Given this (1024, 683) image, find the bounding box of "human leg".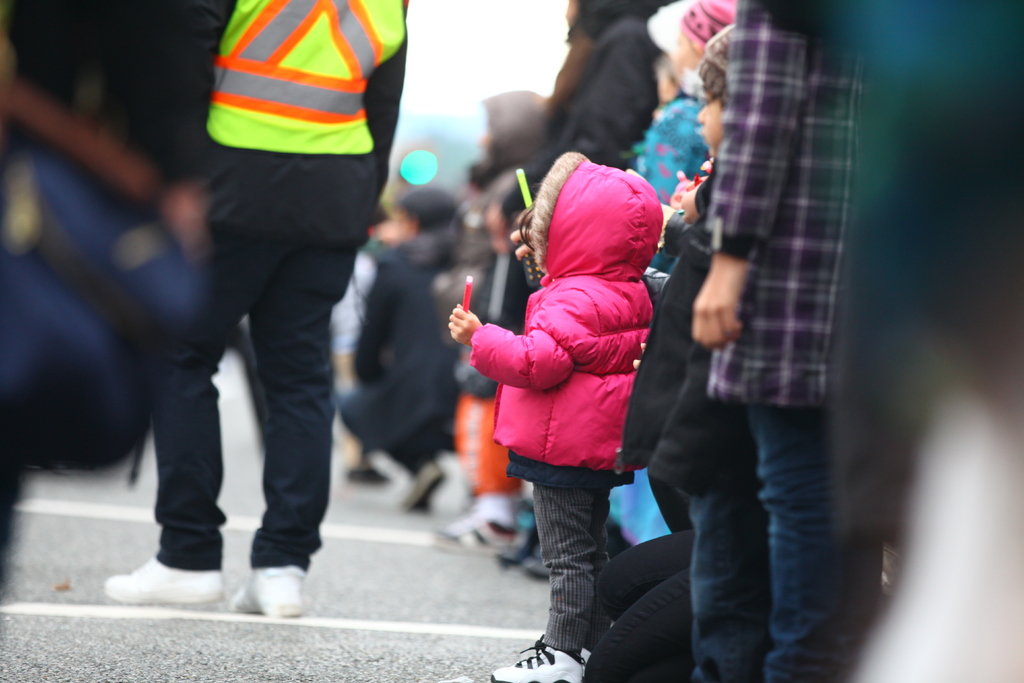
left=239, top=159, right=364, bottom=619.
